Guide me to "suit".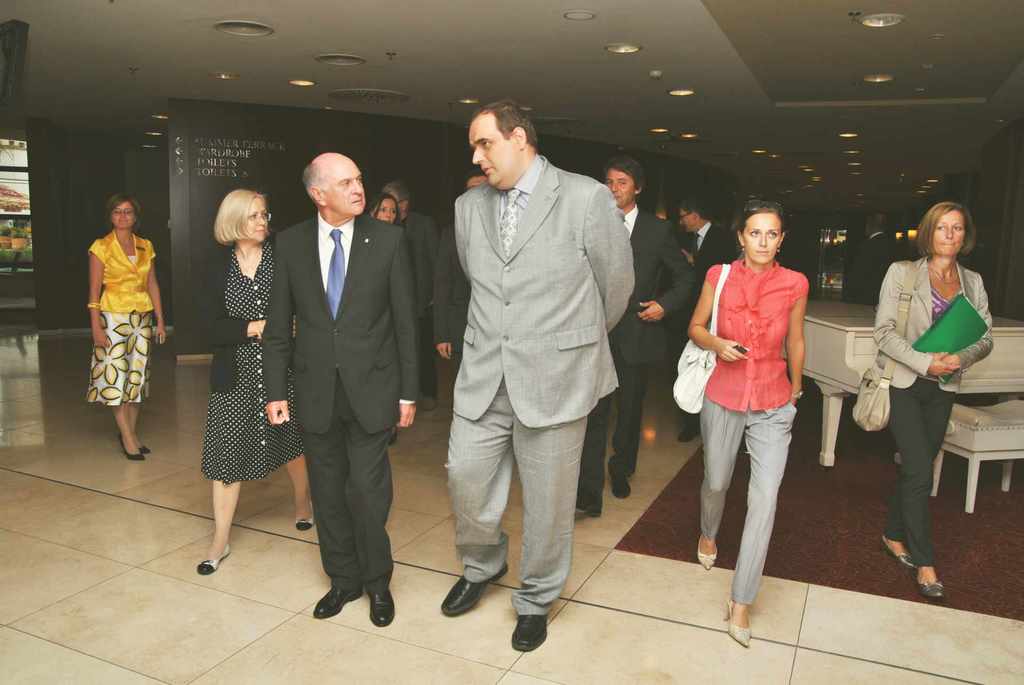
Guidance: select_region(575, 206, 700, 509).
